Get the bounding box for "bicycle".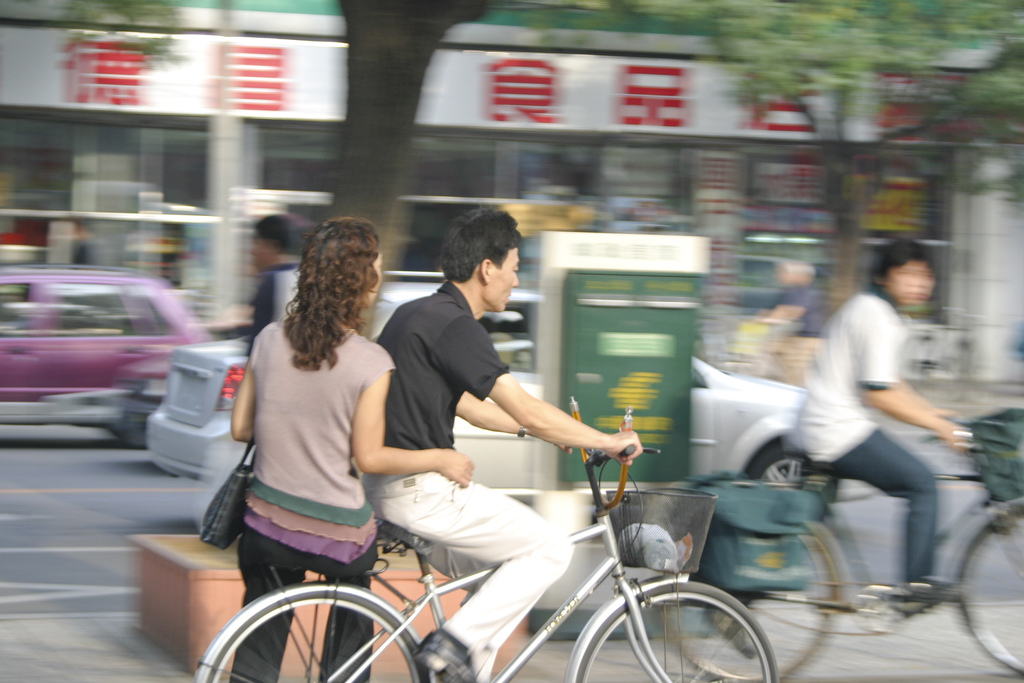
193 399 776 682.
